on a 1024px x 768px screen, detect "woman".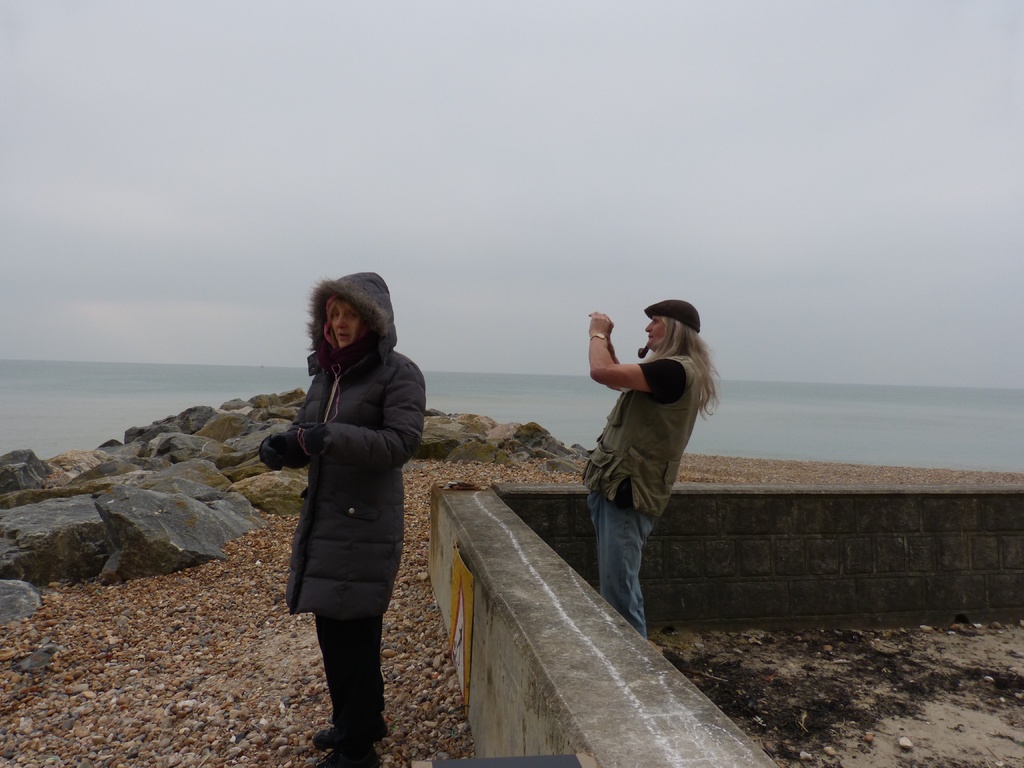
l=588, t=299, r=721, b=637.
